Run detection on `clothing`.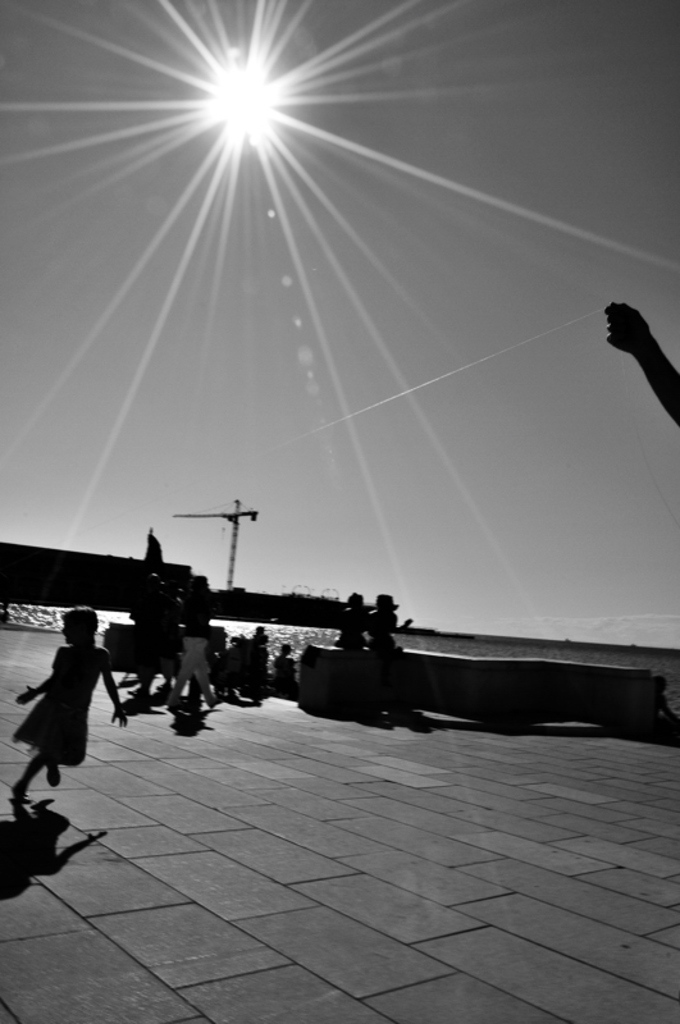
Result: <region>152, 625, 233, 717</region>.
